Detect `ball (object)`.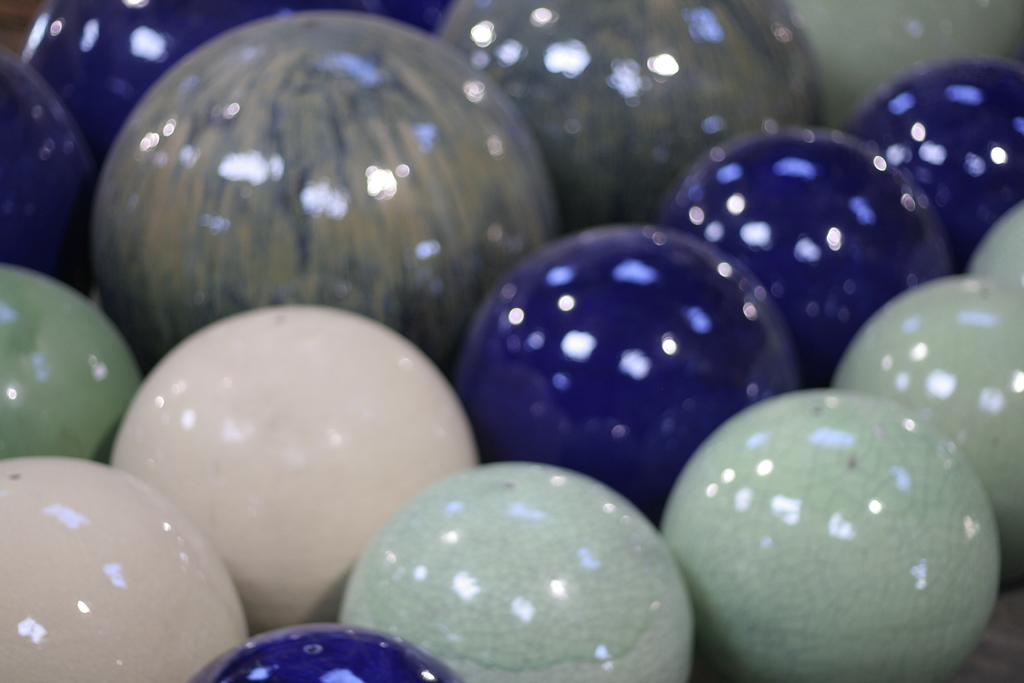
Detected at bbox=(668, 129, 938, 370).
